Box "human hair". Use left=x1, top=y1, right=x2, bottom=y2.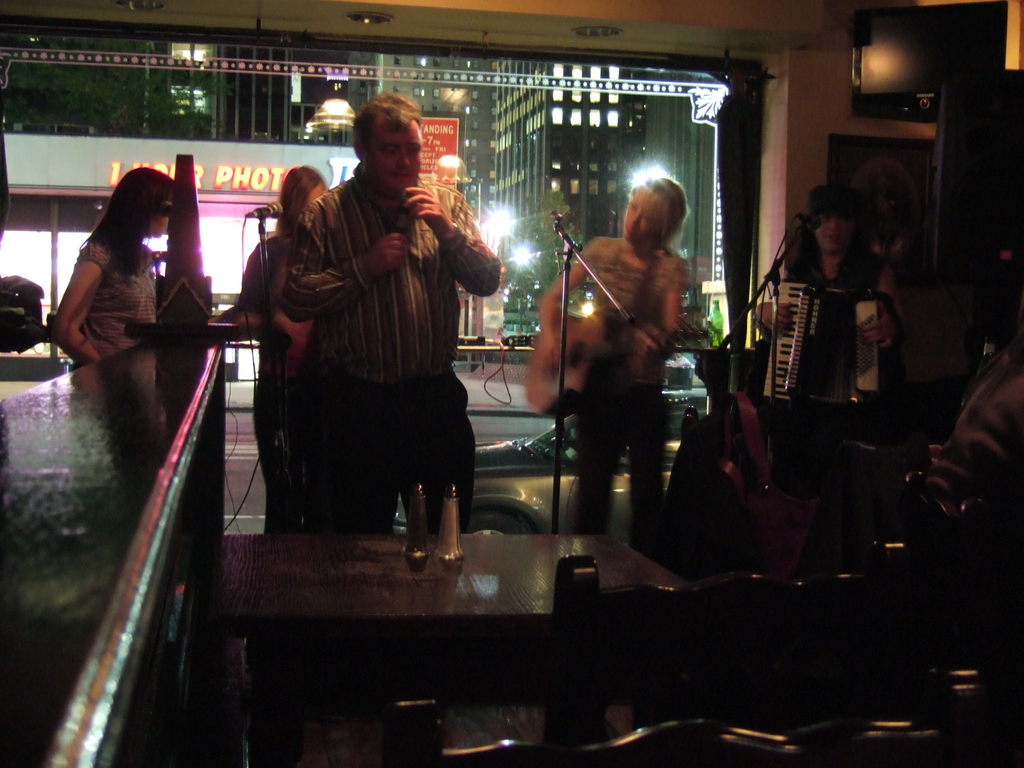
left=627, top=175, right=689, bottom=249.
